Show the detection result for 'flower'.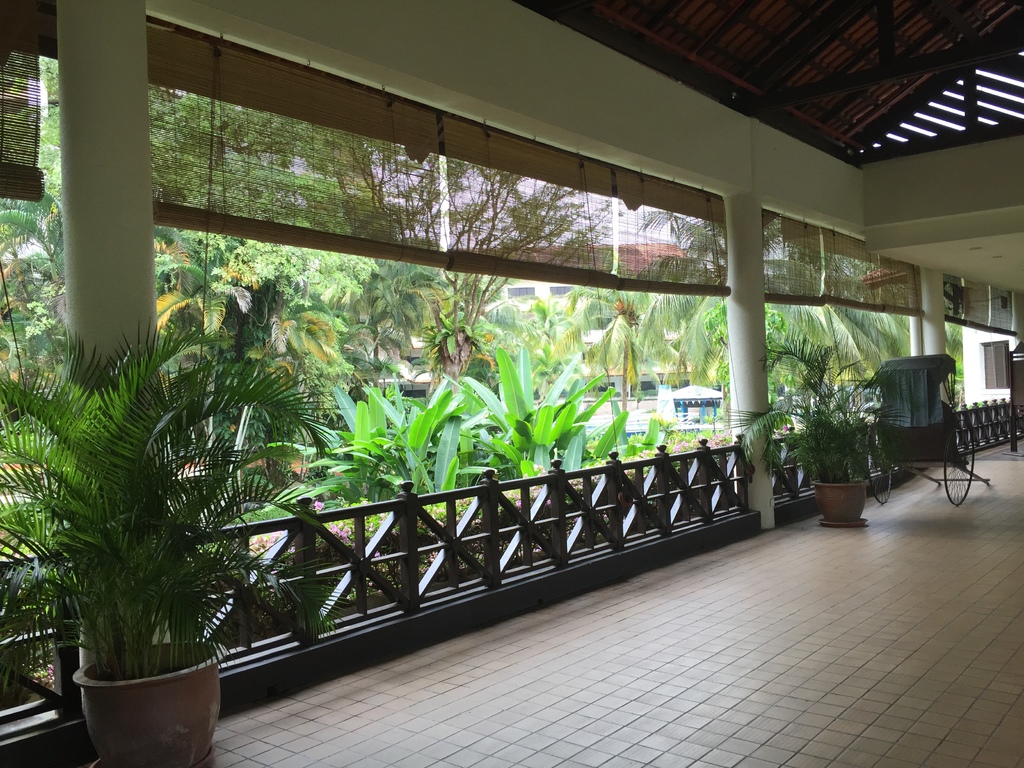
[522,463,548,478].
